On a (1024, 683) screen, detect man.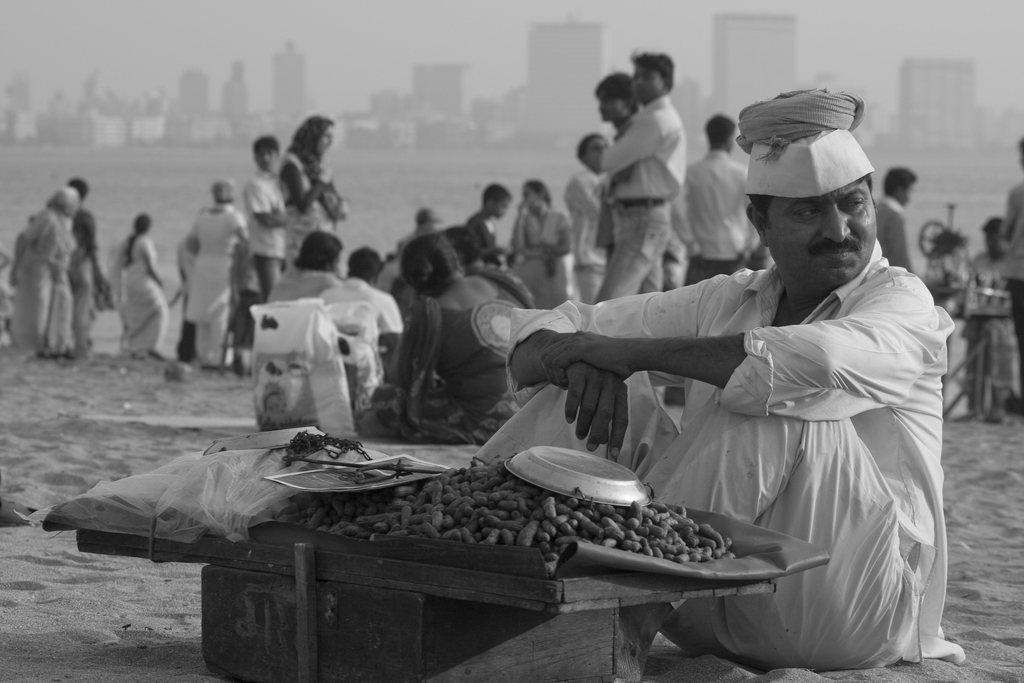
{"left": 870, "top": 165, "right": 915, "bottom": 274}.
